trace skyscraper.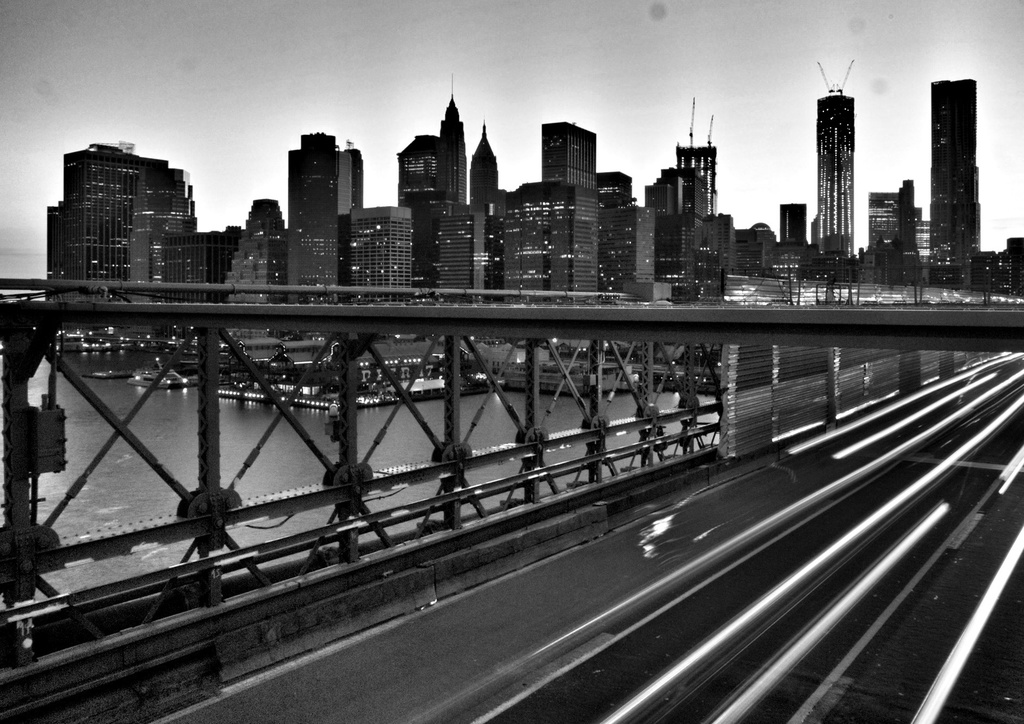
Traced to 44/135/195/296.
